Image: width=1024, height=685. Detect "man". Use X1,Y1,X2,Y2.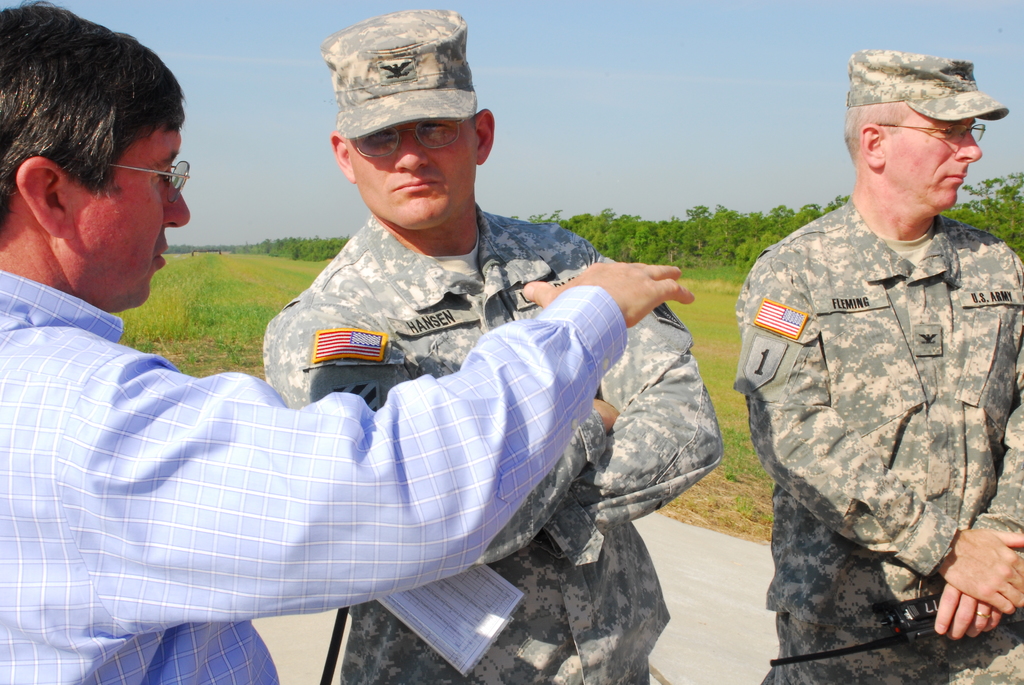
262,7,724,684.
